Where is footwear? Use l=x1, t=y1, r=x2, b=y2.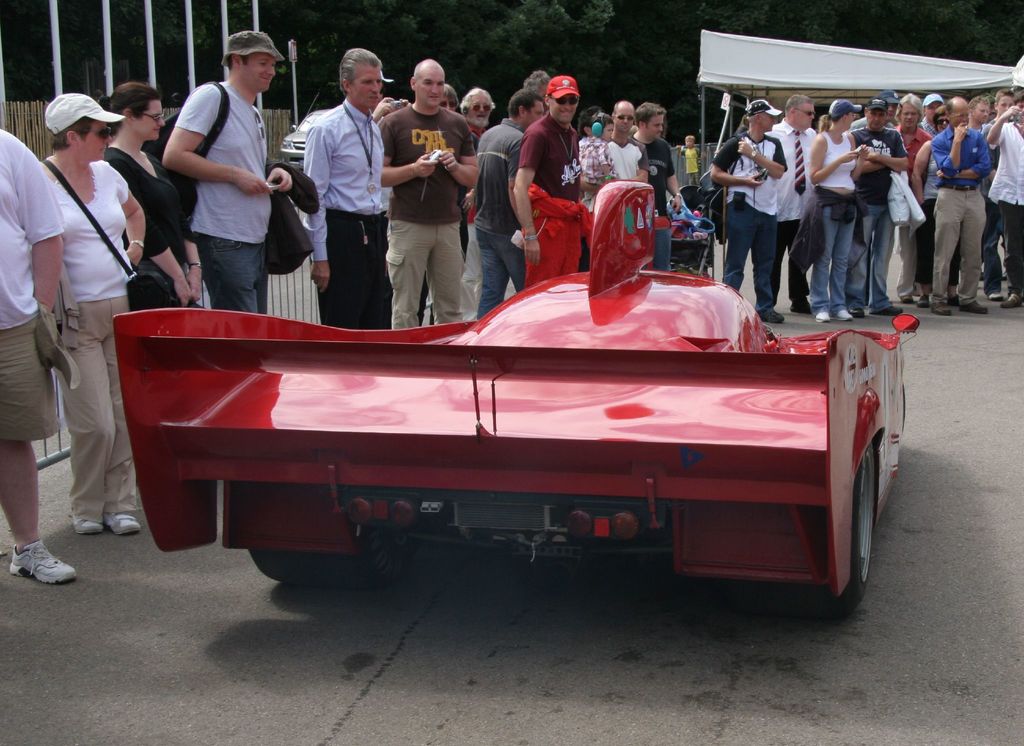
l=761, t=304, r=787, b=322.
